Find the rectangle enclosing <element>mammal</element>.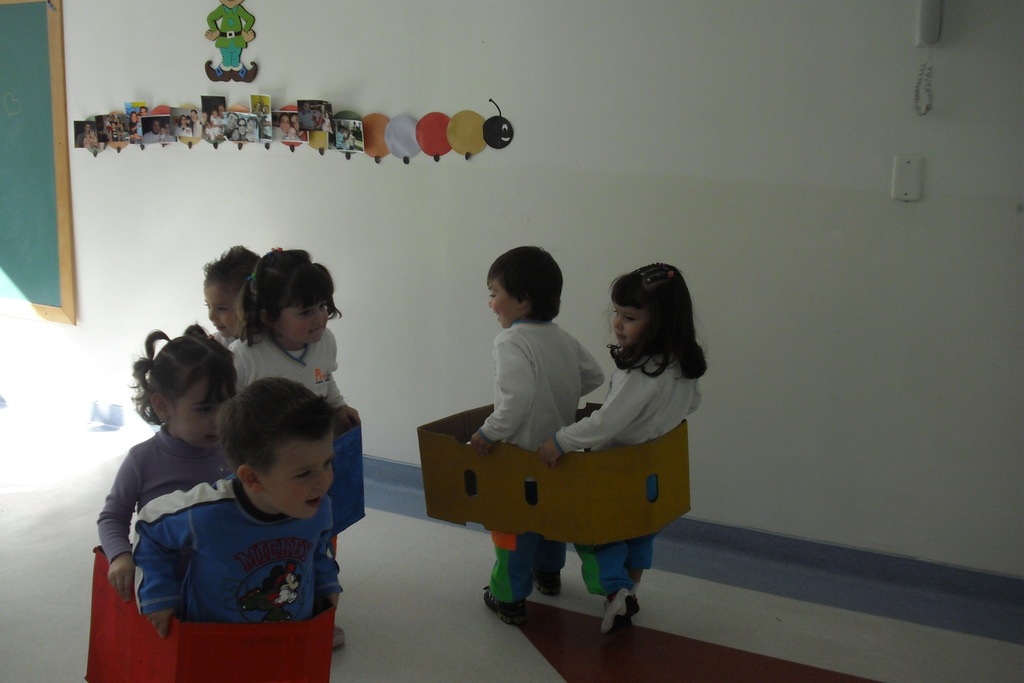
218:104:228:138.
